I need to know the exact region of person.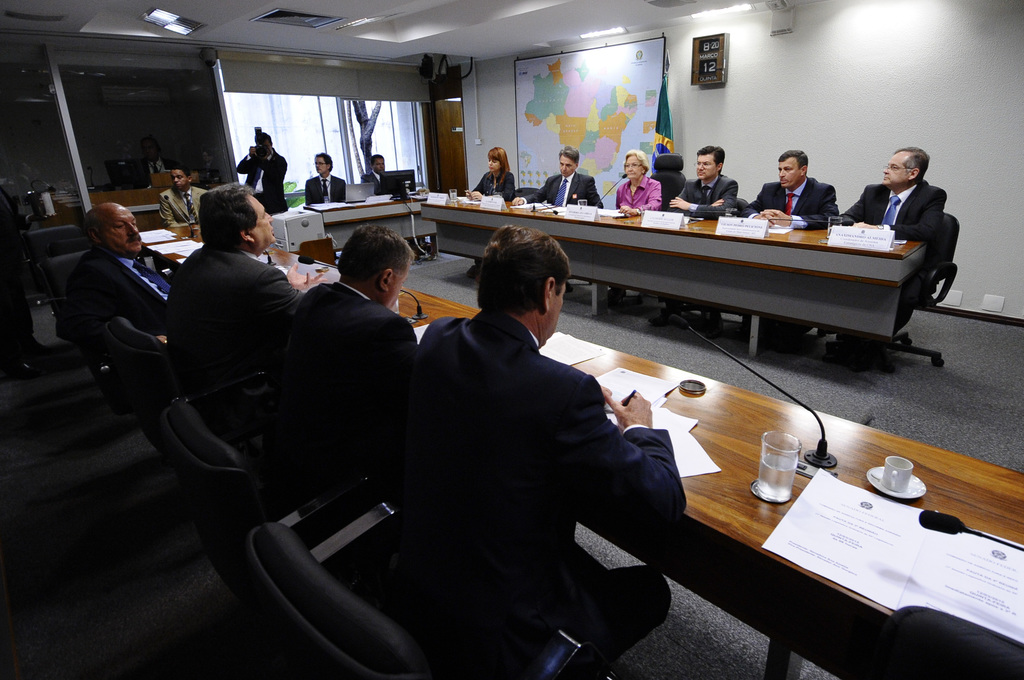
Region: locate(409, 220, 685, 679).
